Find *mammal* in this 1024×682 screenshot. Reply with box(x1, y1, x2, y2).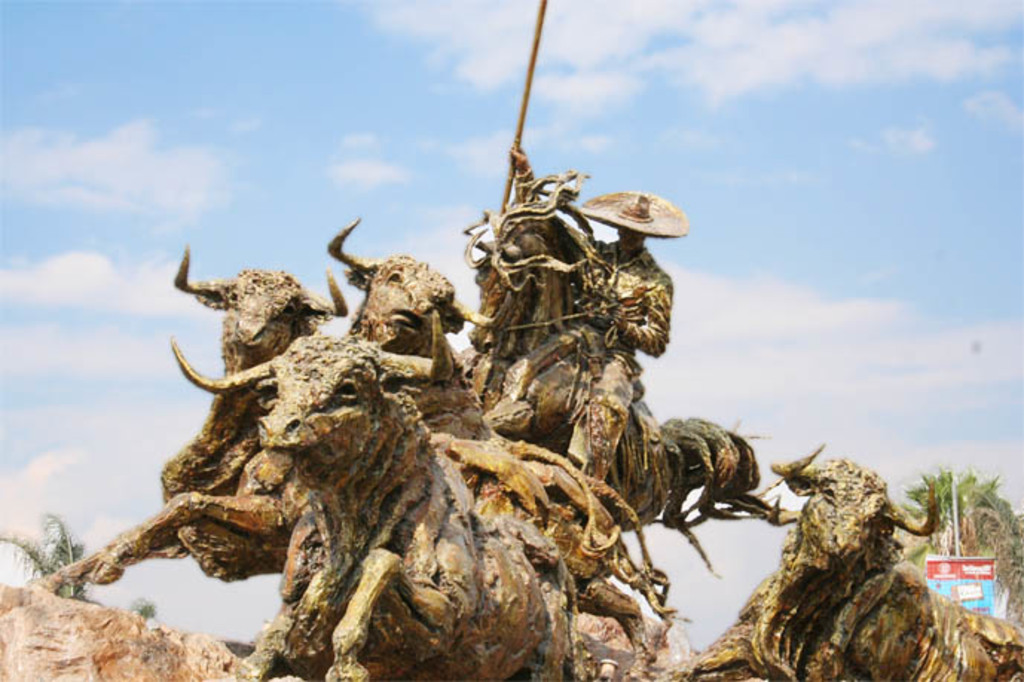
box(455, 171, 779, 538).
